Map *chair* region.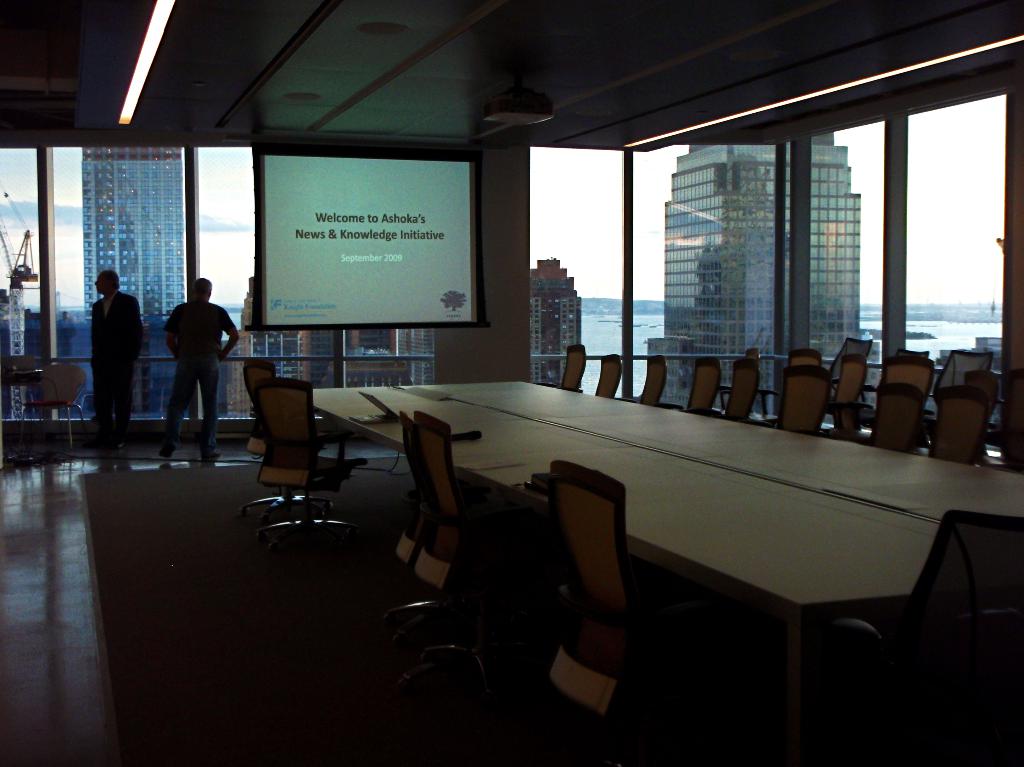
Mapped to <box>532,476,659,713</box>.
